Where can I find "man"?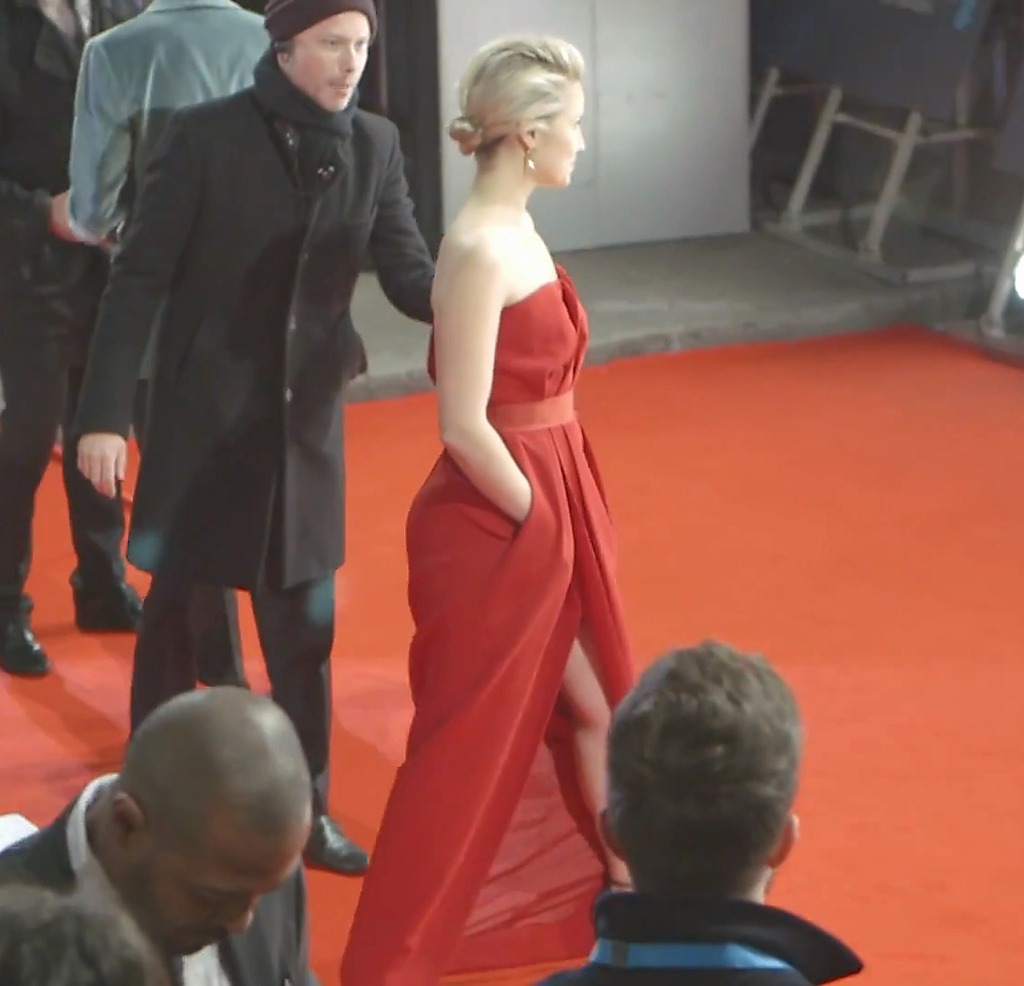
You can find it at [left=57, top=0, right=274, bottom=379].
